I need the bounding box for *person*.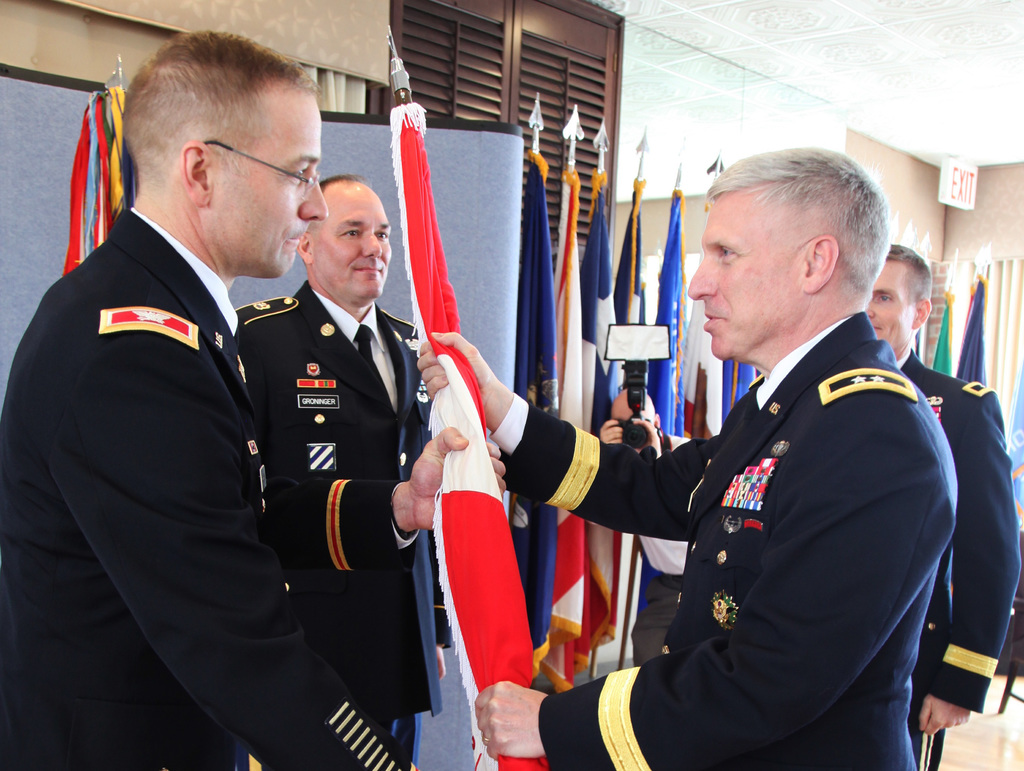
Here it is: bbox=[231, 173, 509, 762].
